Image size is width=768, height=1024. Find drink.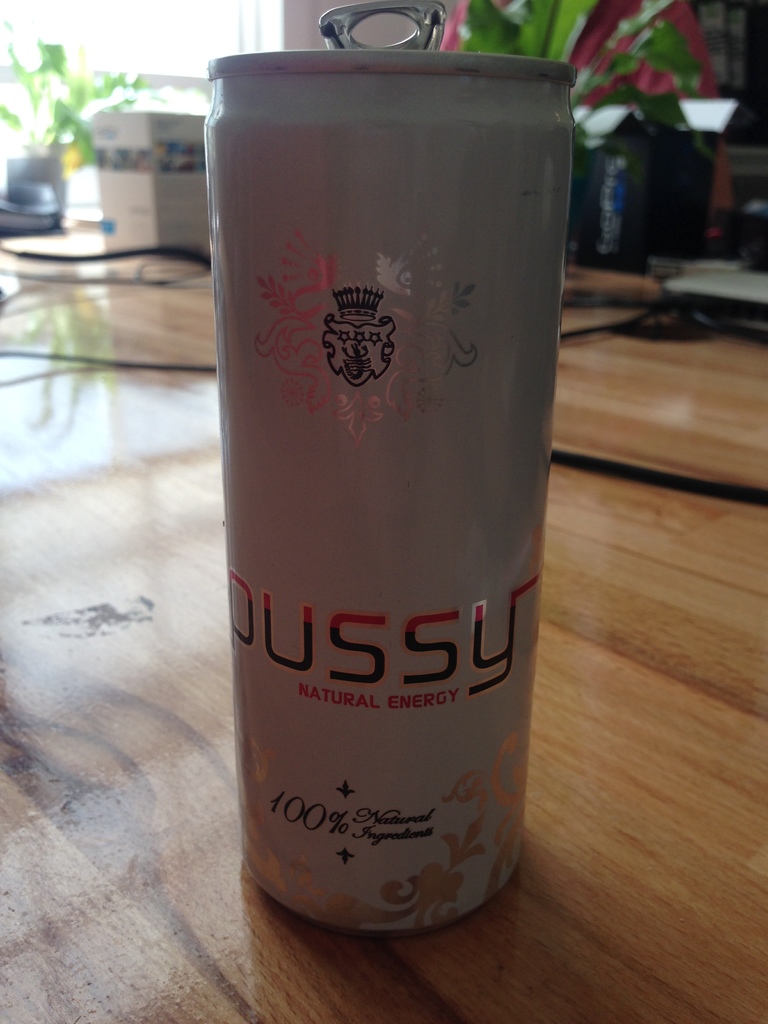
bbox=(203, 0, 586, 940).
